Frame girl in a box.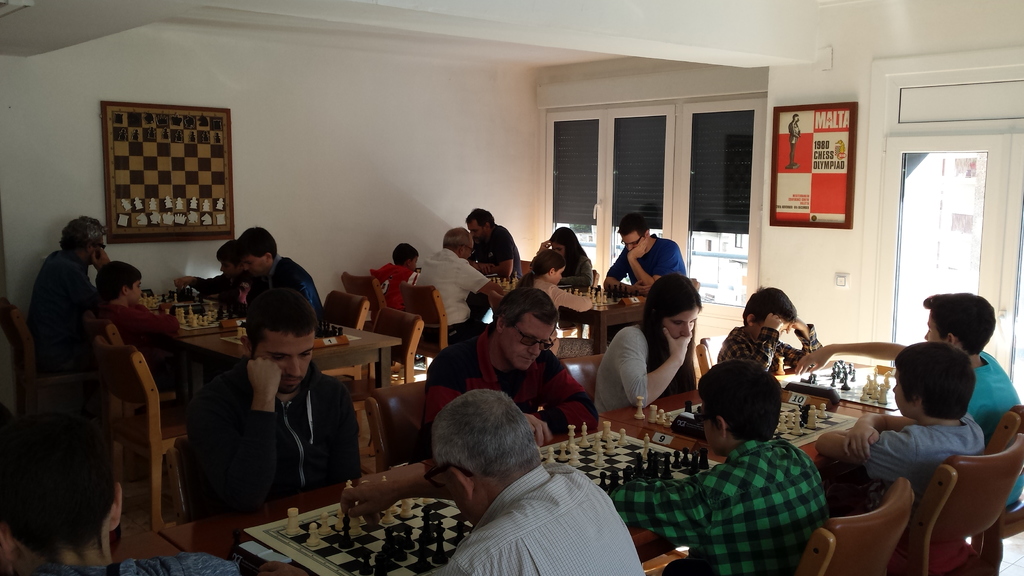
BBox(536, 221, 598, 289).
